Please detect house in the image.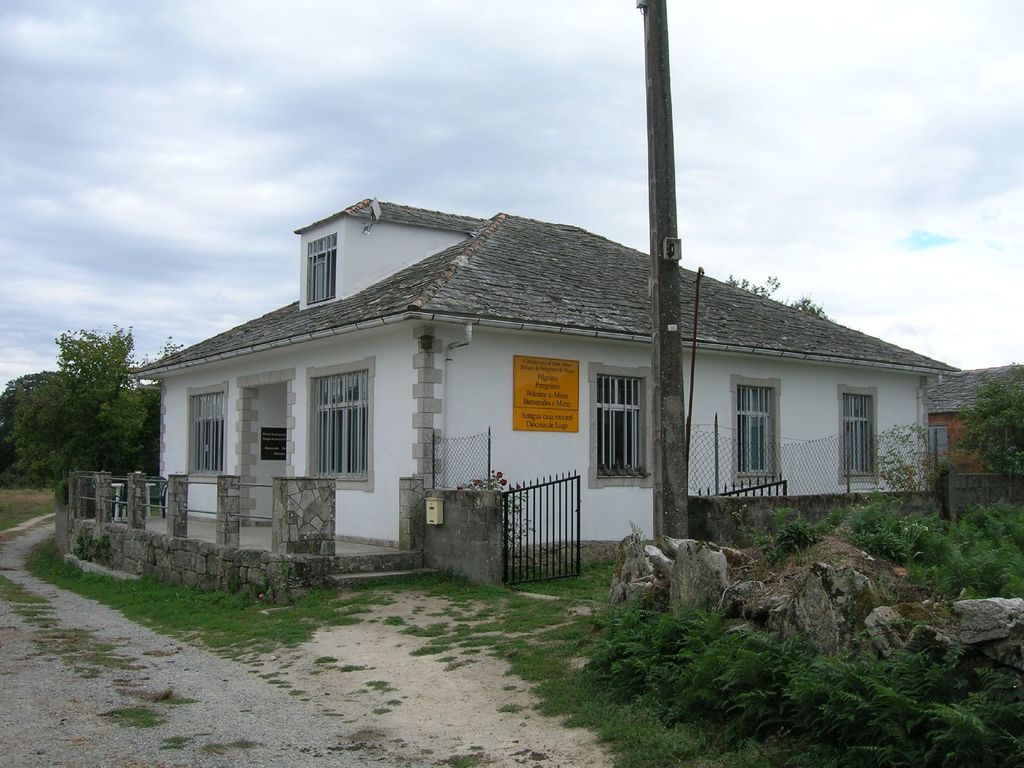
select_region(799, 338, 943, 549).
